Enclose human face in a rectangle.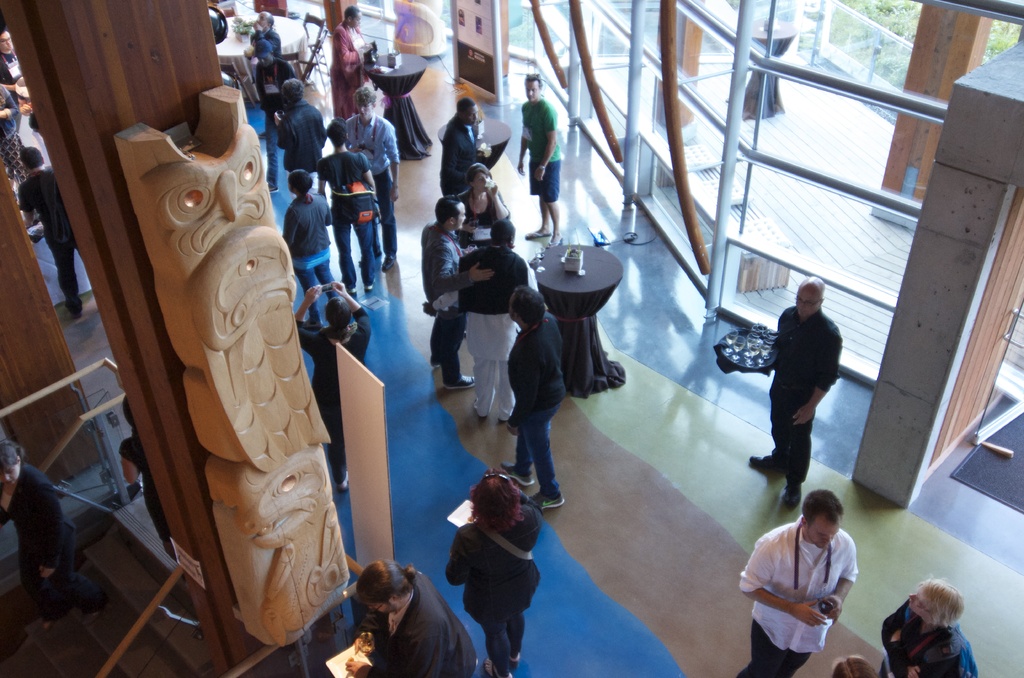
[left=806, top=515, right=836, bottom=549].
